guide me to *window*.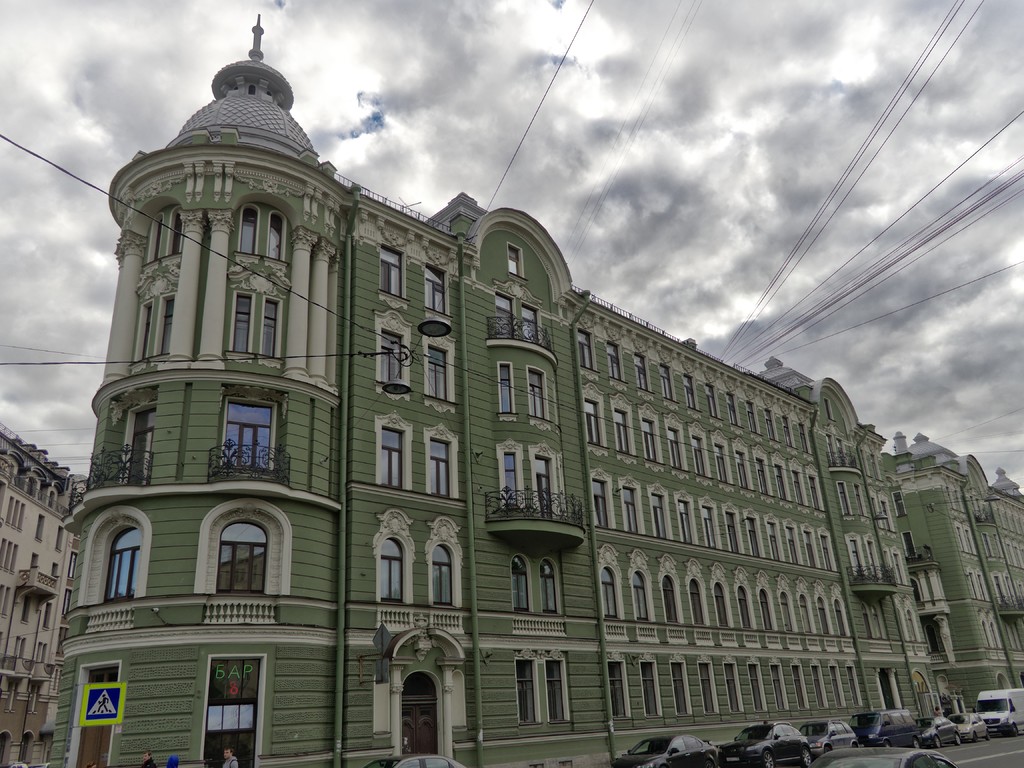
Guidance: detection(44, 602, 54, 631).
